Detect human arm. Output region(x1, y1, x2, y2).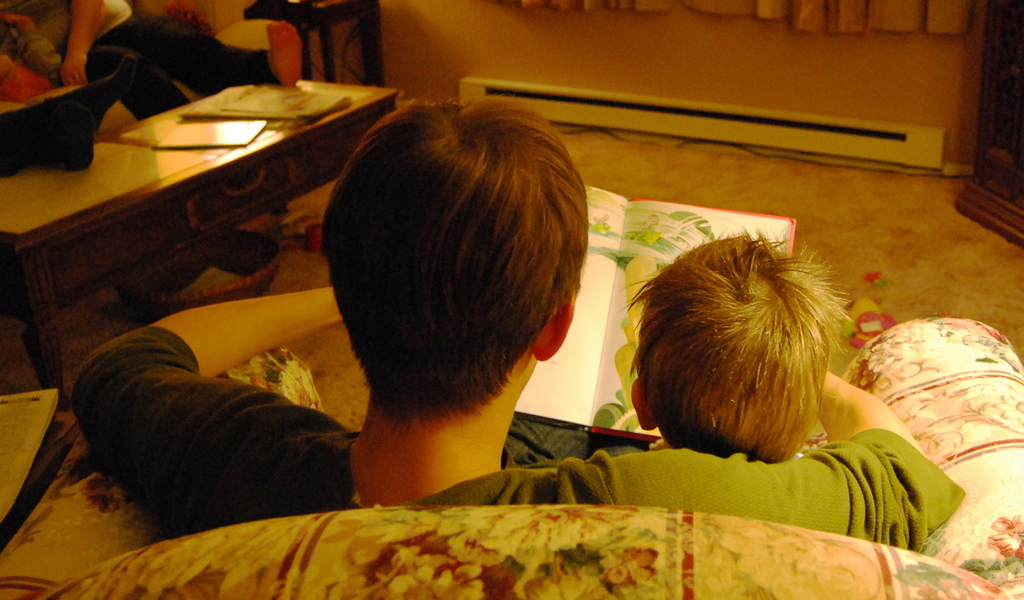
region(499, 364, 964, 557).
